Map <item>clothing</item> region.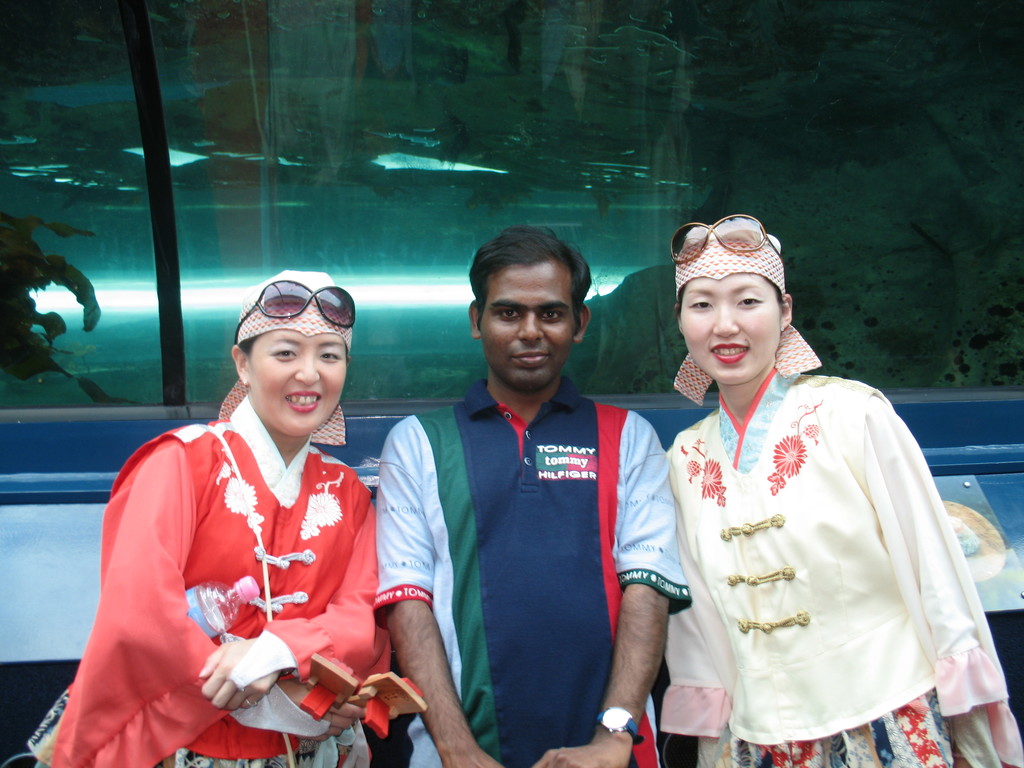
Mapped to (x1=636, y1=395, x2=1023, y2=767).
